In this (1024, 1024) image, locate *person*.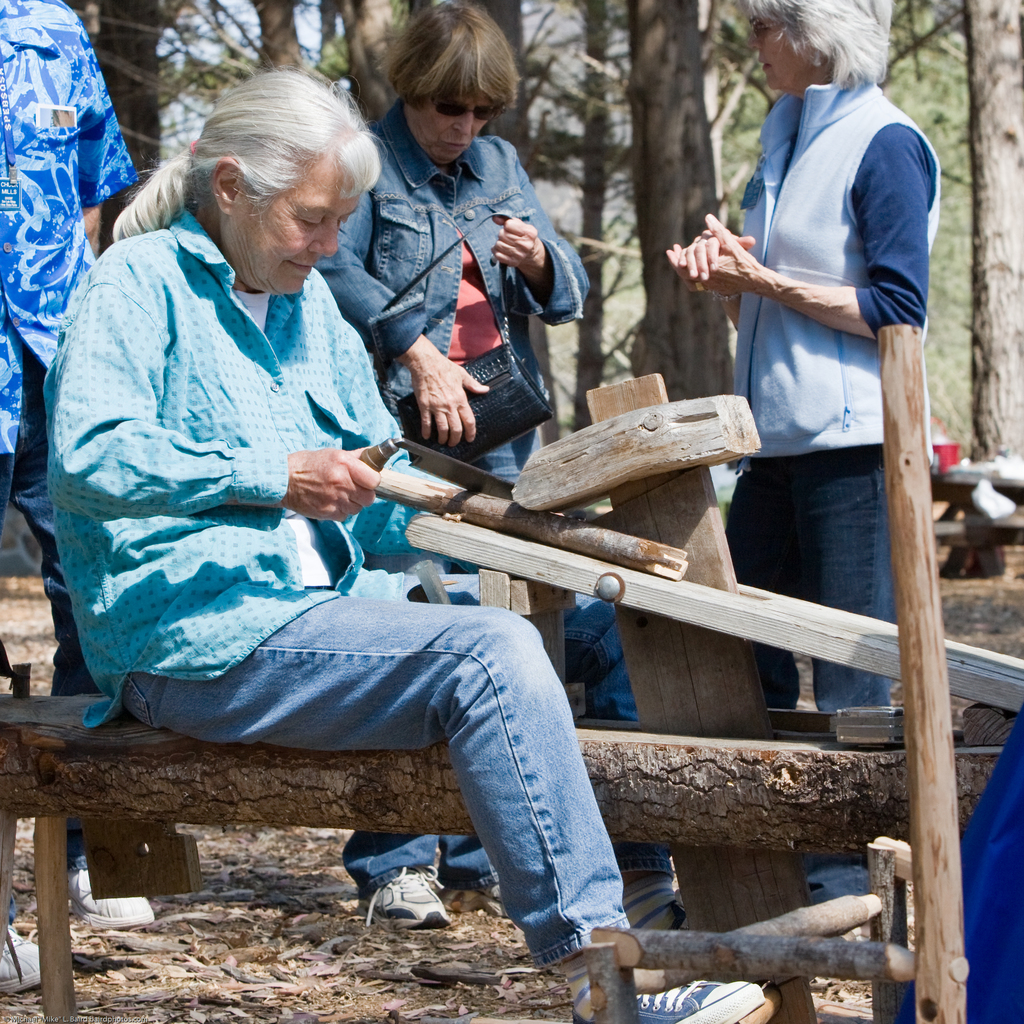
Bounding box: Rect(556, 596, 643, 736).
